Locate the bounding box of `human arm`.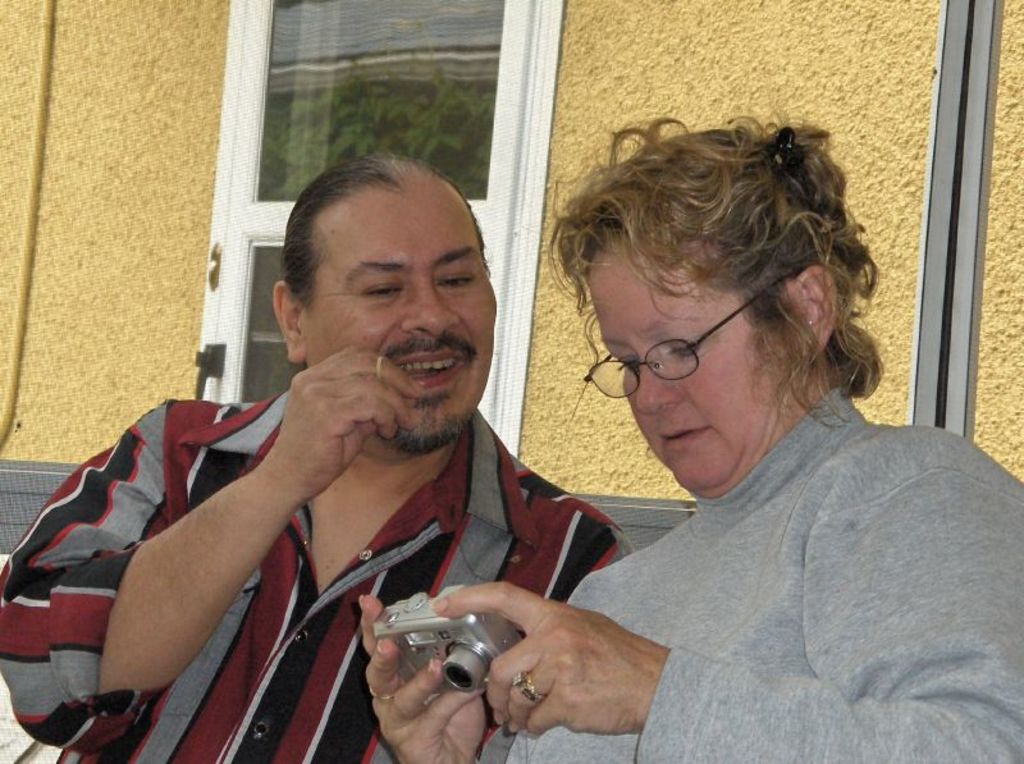
Bounding box: <bbox>435, 467, 1023, 763</bbox>.
